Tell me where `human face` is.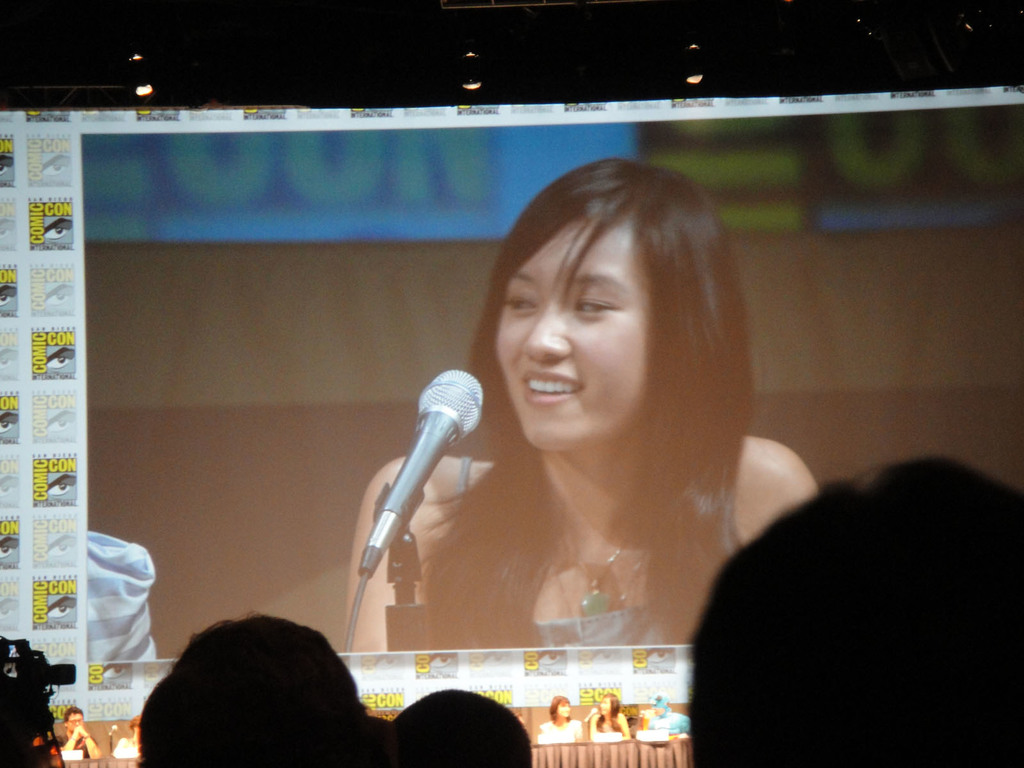
`human face` is at select_region(555, 703, 572, 719).
